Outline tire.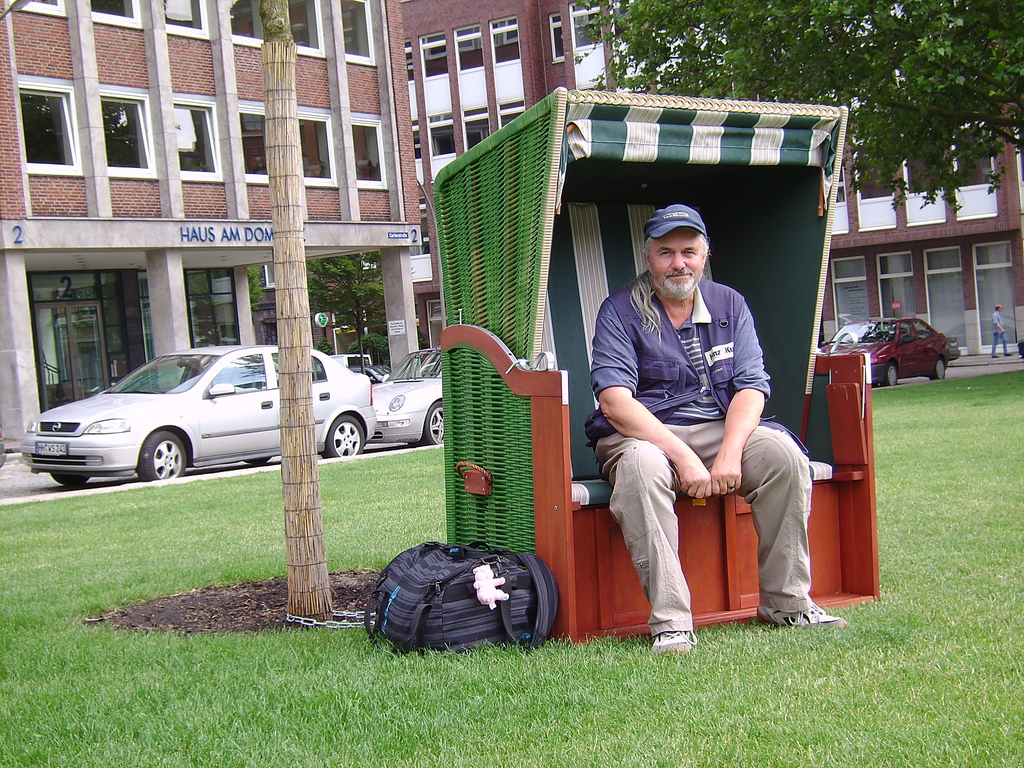
Outline: {"left": 931, "top": 356, "right": 951, "bottom": 379}.
